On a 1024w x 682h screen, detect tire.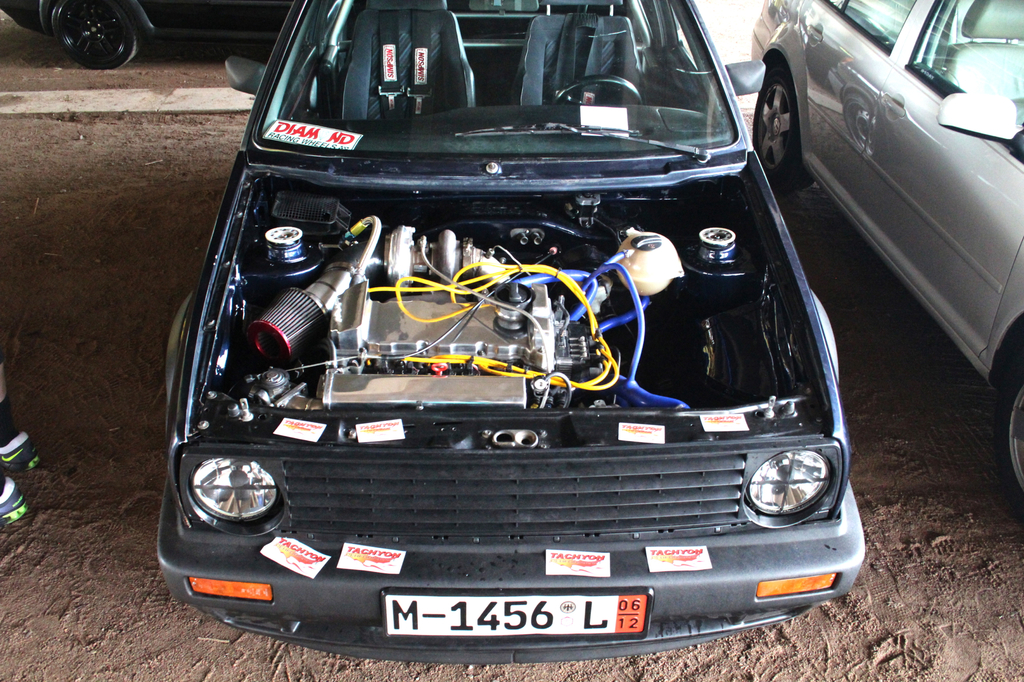
{"x1": 991, "y1": 369, "x2": 1023, "y2": 519}.
